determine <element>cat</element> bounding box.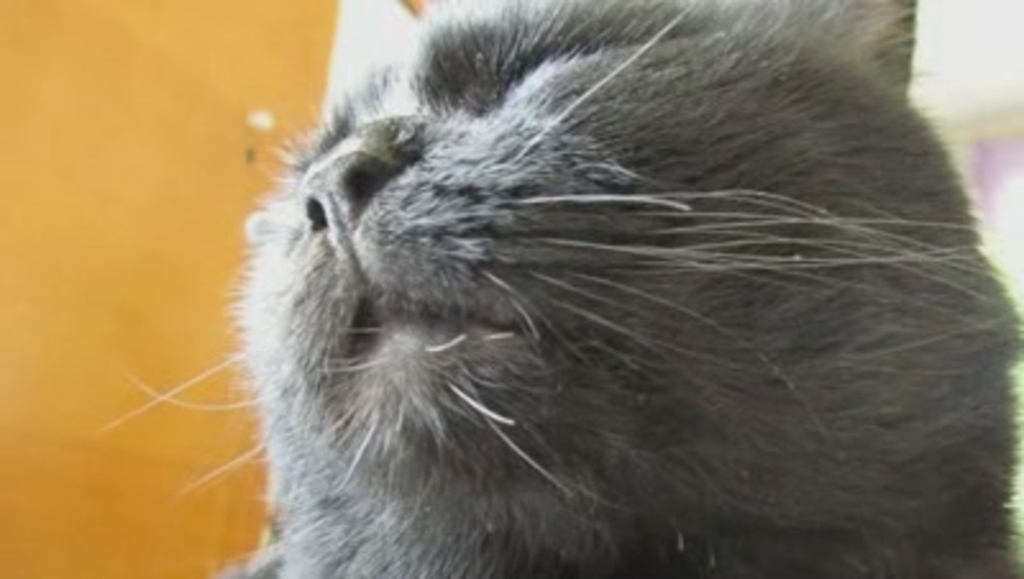
Determined: 95,0,1021,576.
